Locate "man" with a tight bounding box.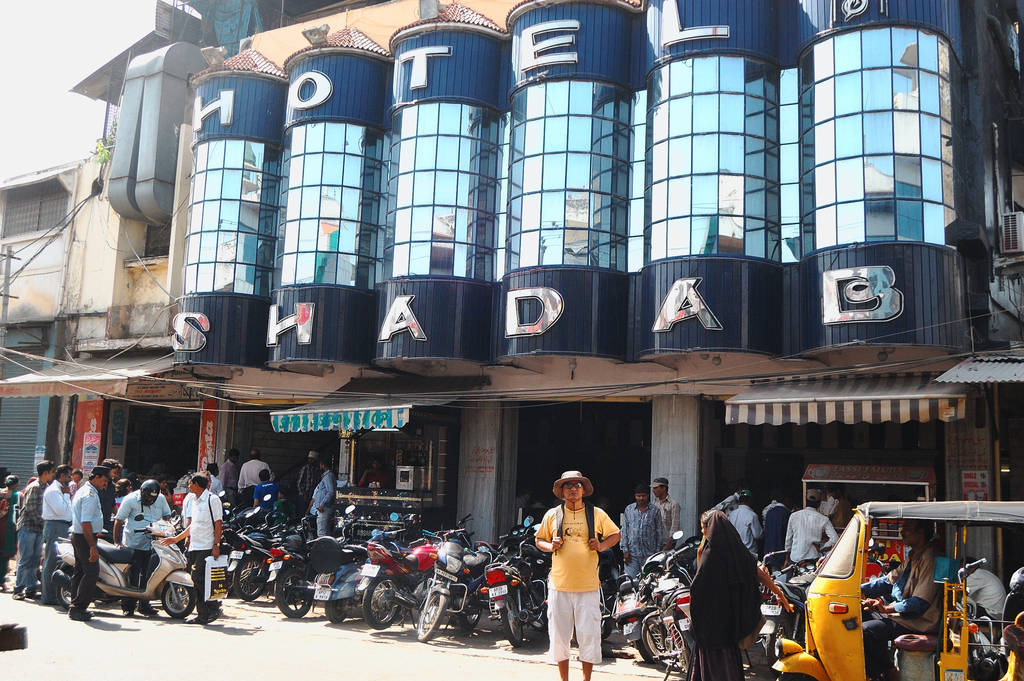
box=[67, 465, 111, 623].
